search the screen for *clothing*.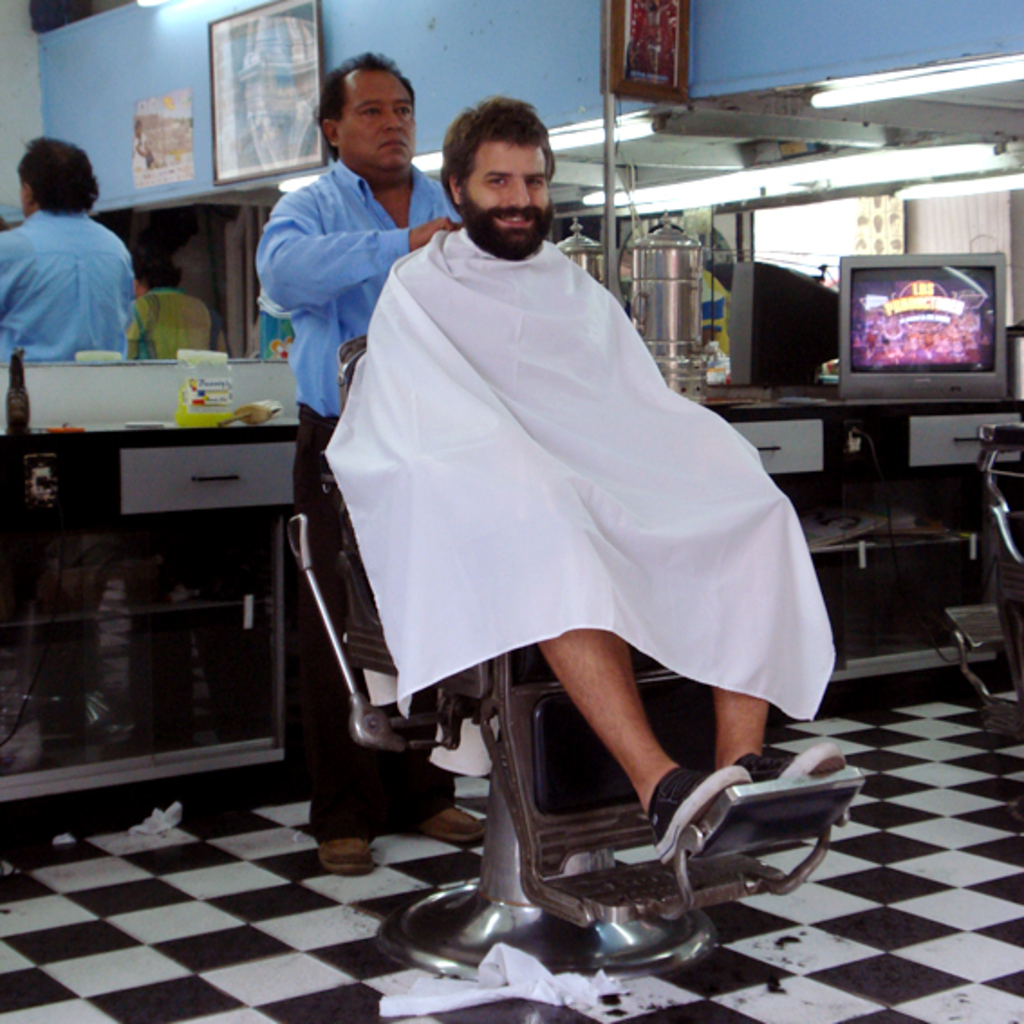
Found at (7, 161, 135, 363).
